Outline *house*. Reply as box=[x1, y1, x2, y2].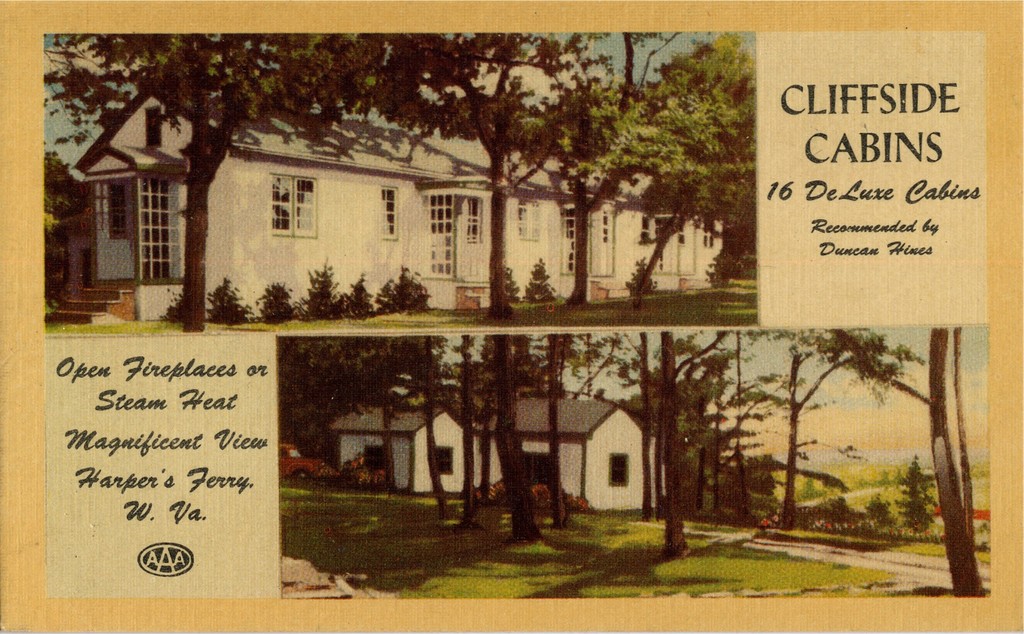
box=[174, 122, 568, 326].
